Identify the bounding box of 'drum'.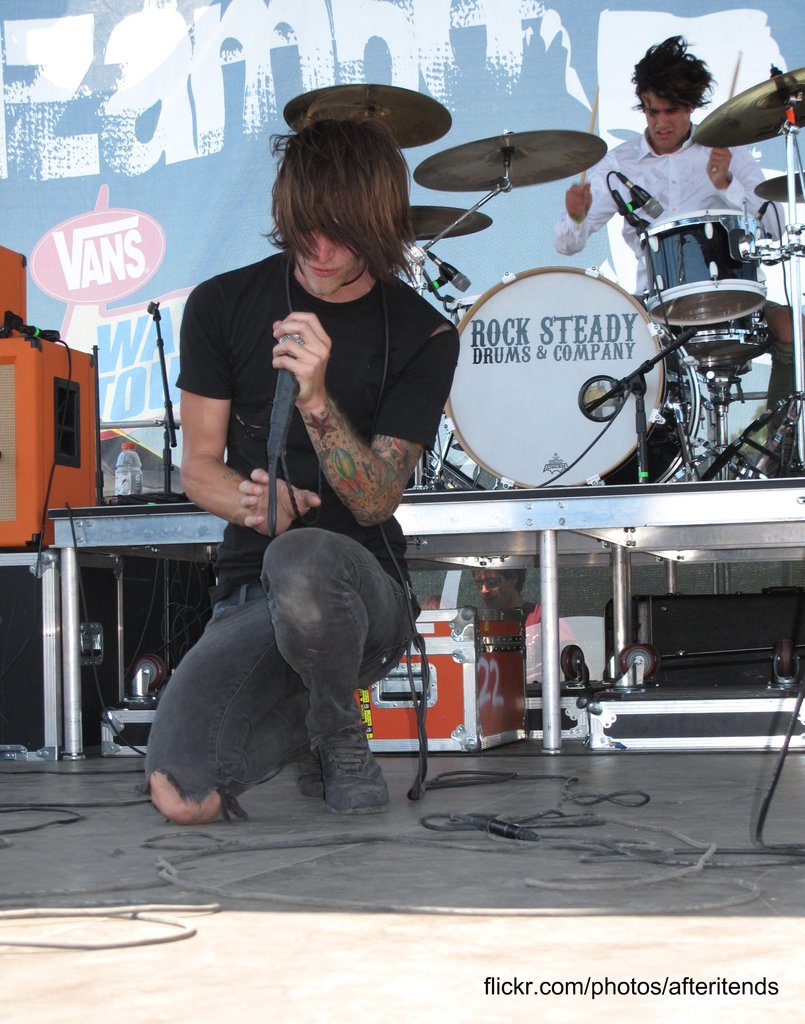
Rect(444, 266, 702, 487).
